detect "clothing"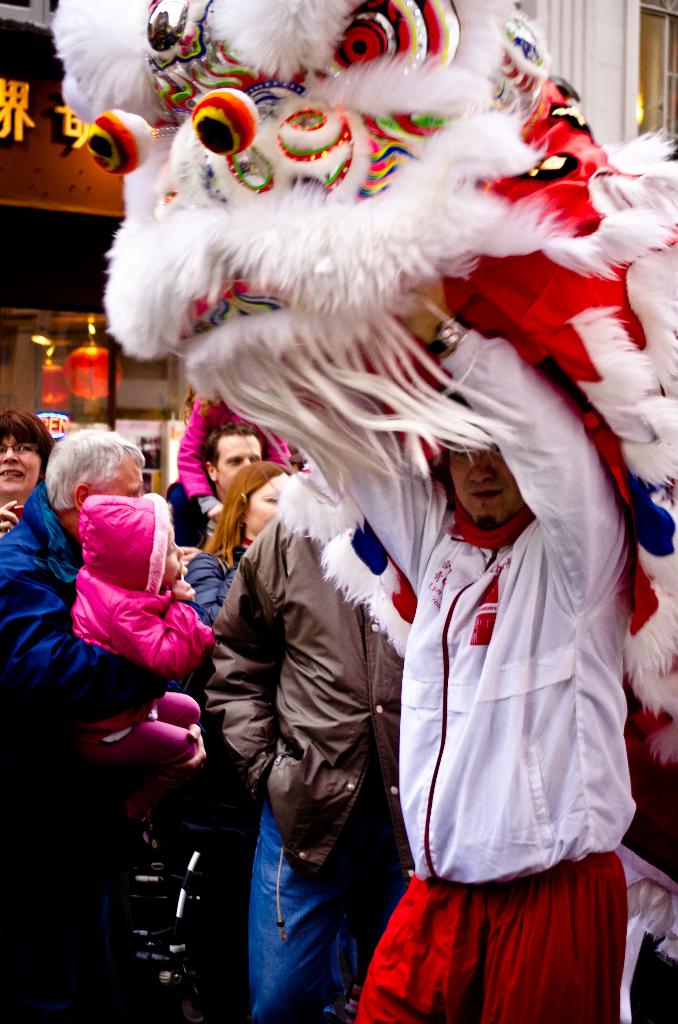
region(0, 474, 205, 726)
